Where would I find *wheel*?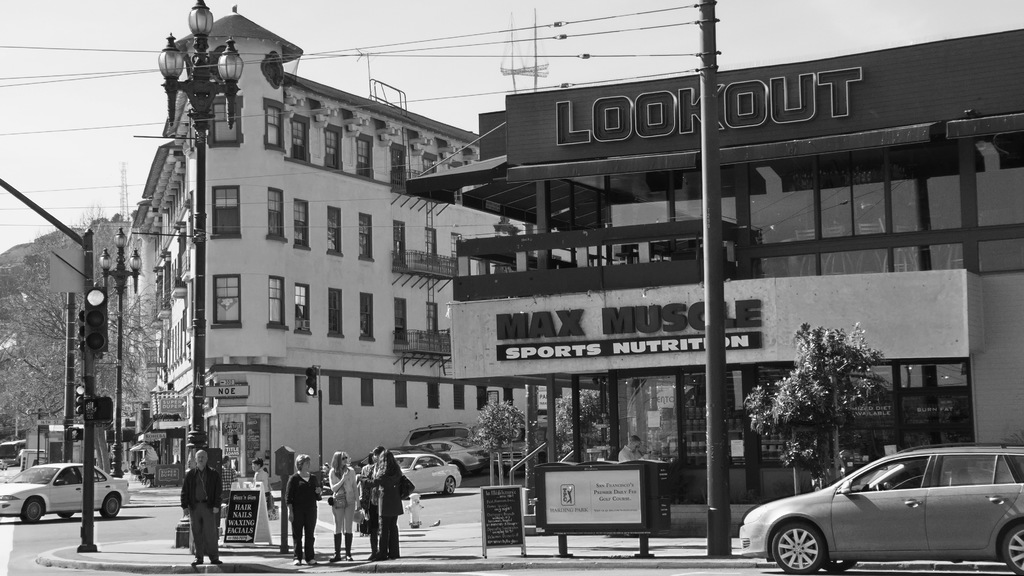
At pyautogui.locateOnScreen(56, 513, 74, 520).
